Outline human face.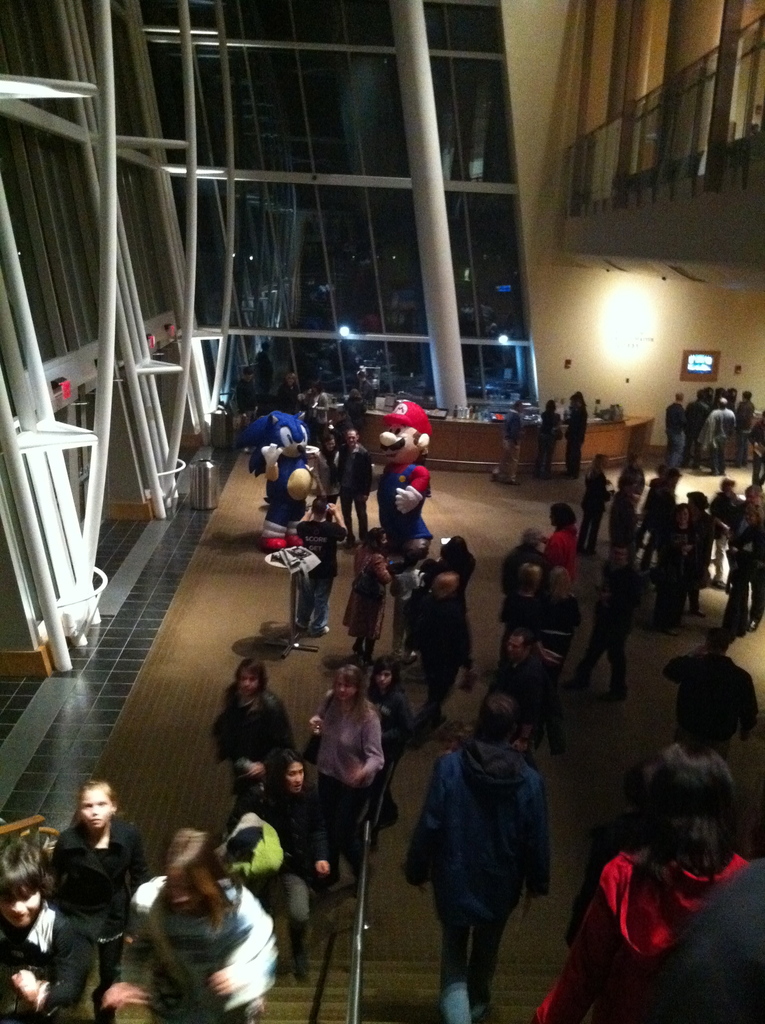
Outline: box=[508, 637, 524, 662].
